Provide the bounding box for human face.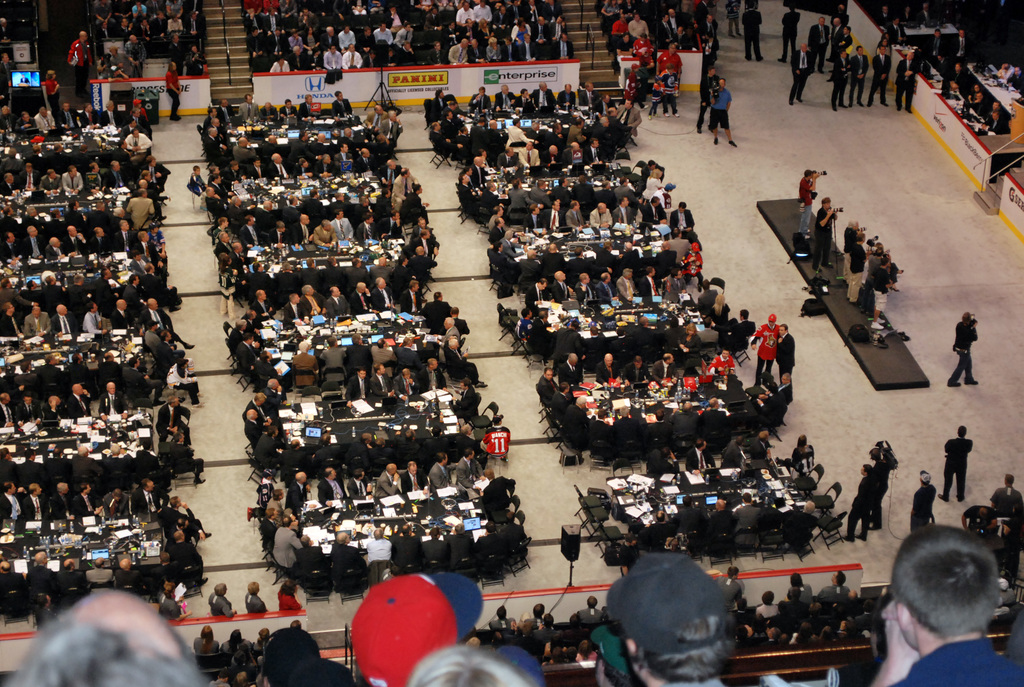
box(438, 293, 444, 302).
